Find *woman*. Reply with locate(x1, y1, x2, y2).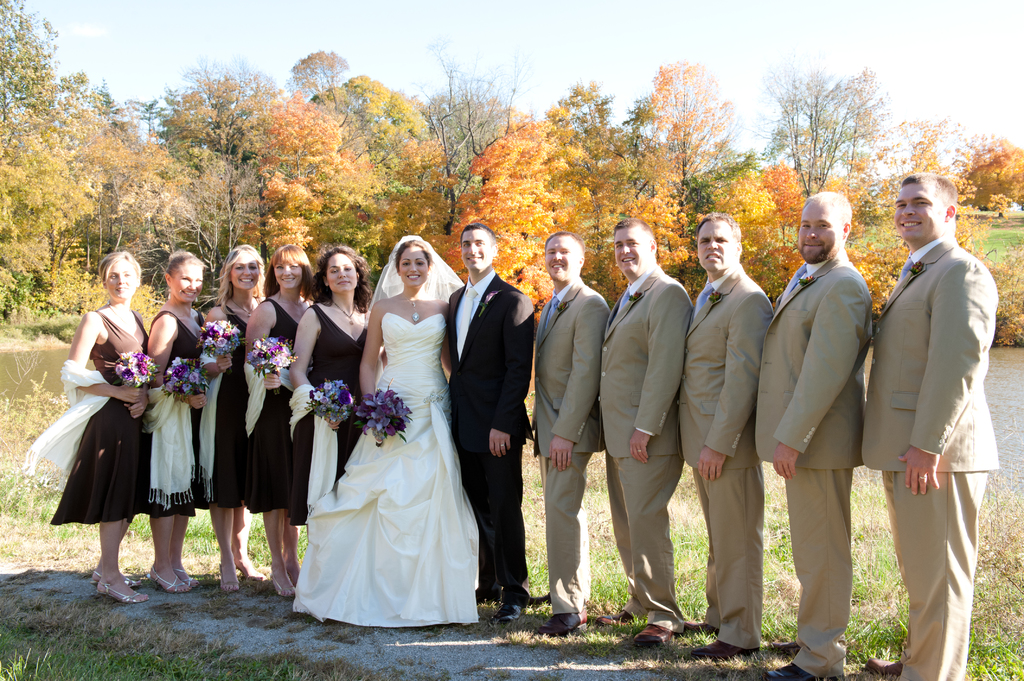
locate(197, 244, 268, 595).
